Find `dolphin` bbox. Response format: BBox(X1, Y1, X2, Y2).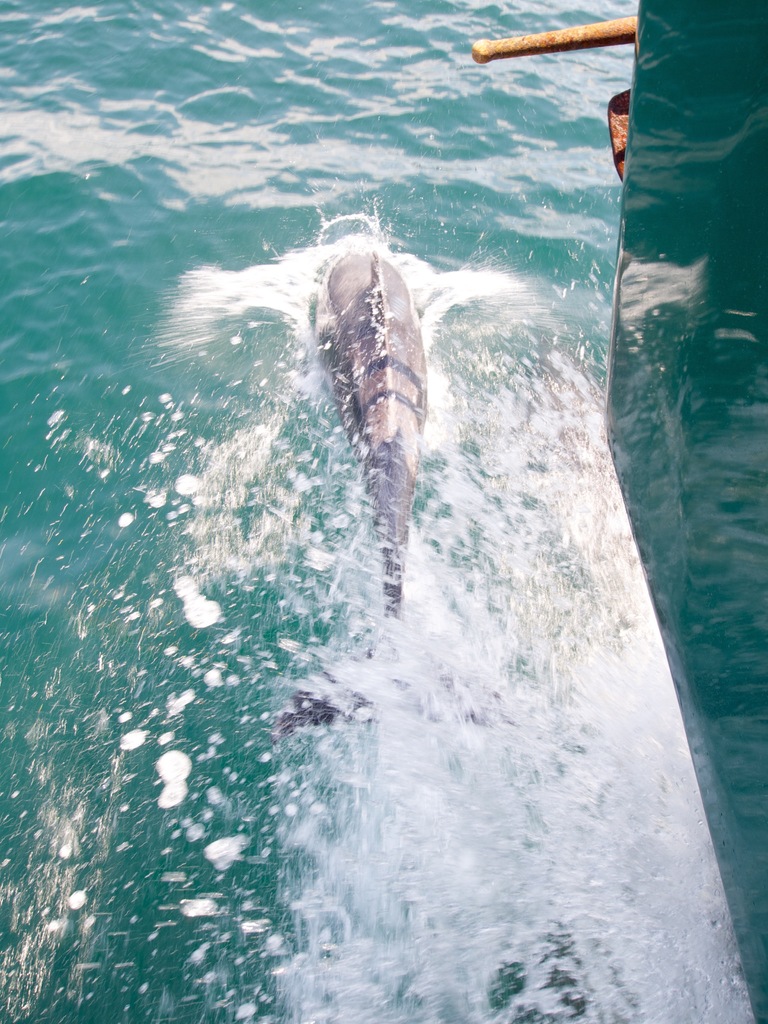
BBox(269, 236, 494, 746).
